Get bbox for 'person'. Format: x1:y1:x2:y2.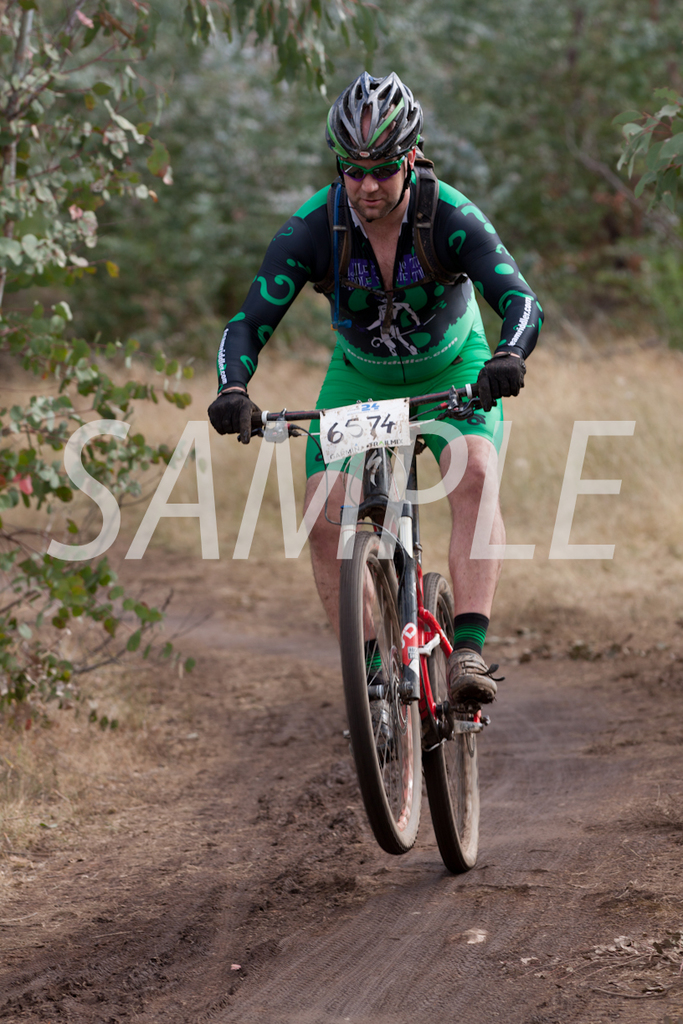
196:71:565:719.
